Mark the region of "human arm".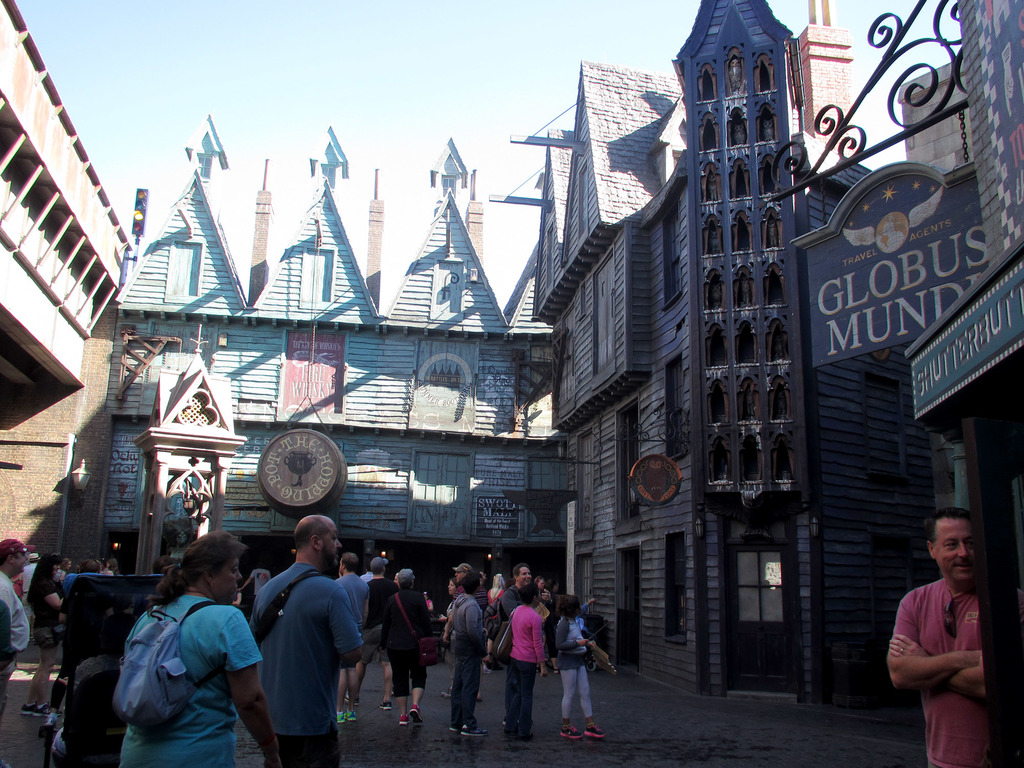
Region: select_region(558, 617, 594, 655).
